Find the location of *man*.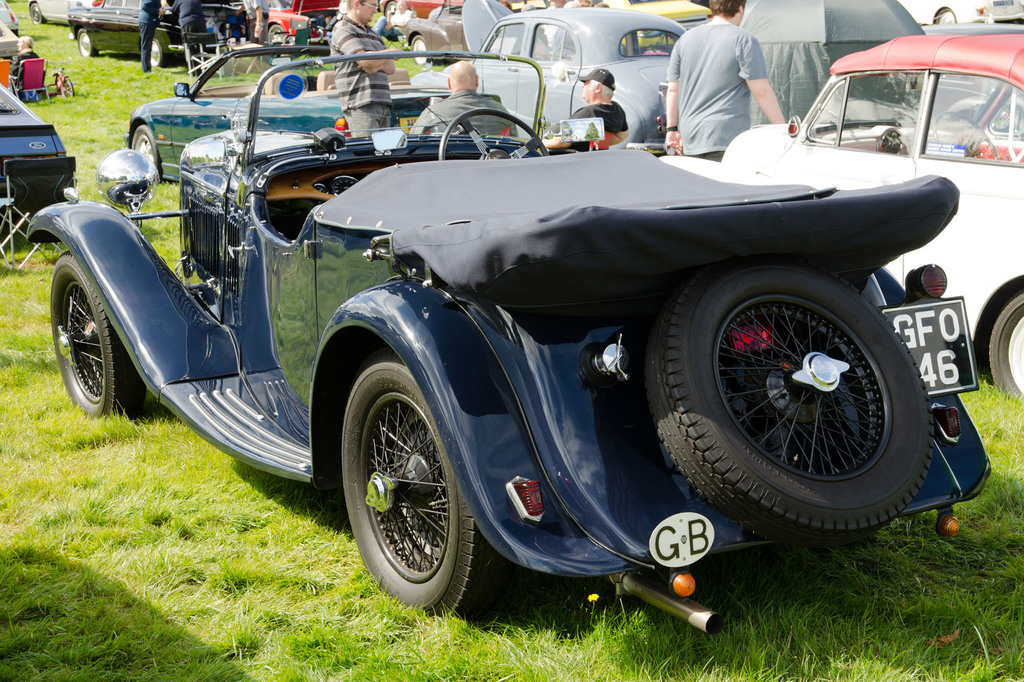
Location: (x1=326, y1=0, x2=407, y2=130).
